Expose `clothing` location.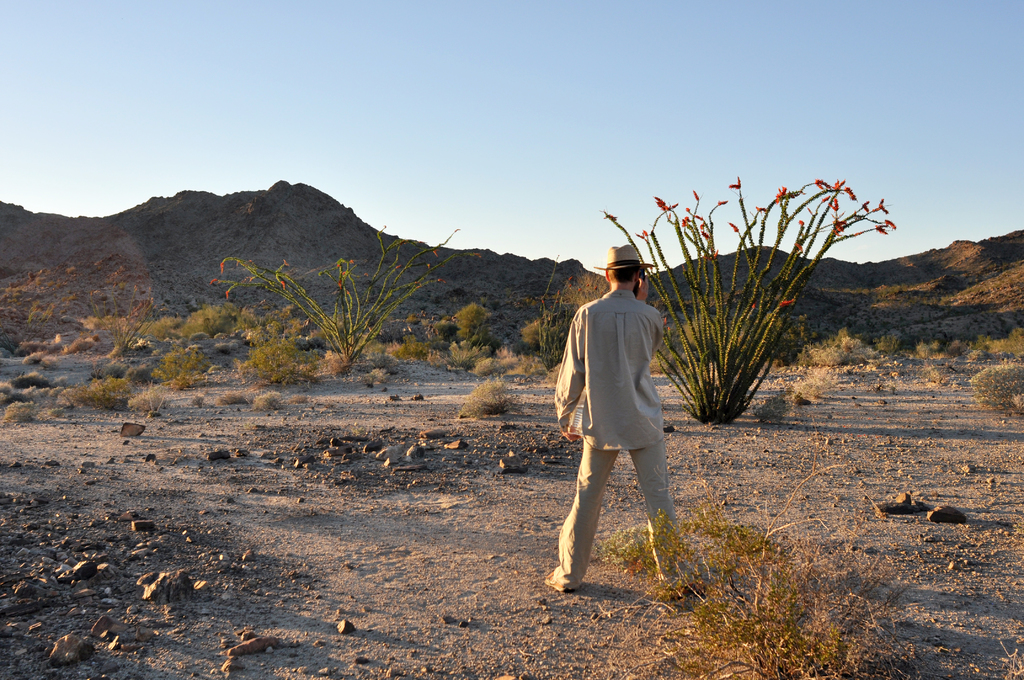
Exposed at detection(548, 261, 694, 584).
